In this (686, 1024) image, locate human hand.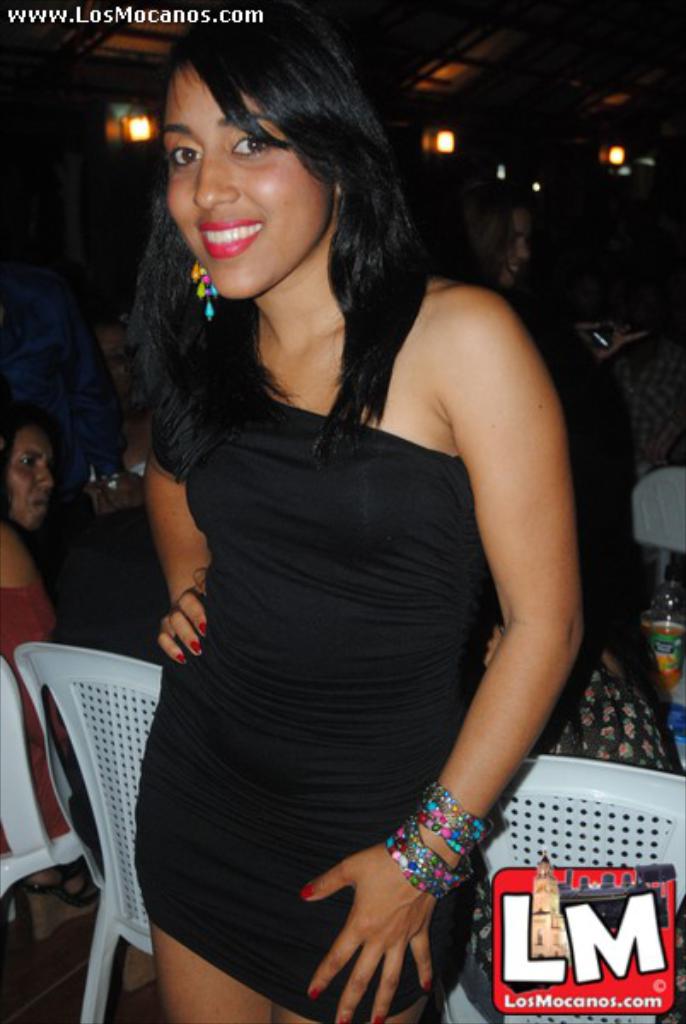
Bounding box: box=[575, 314, 647, 360].
